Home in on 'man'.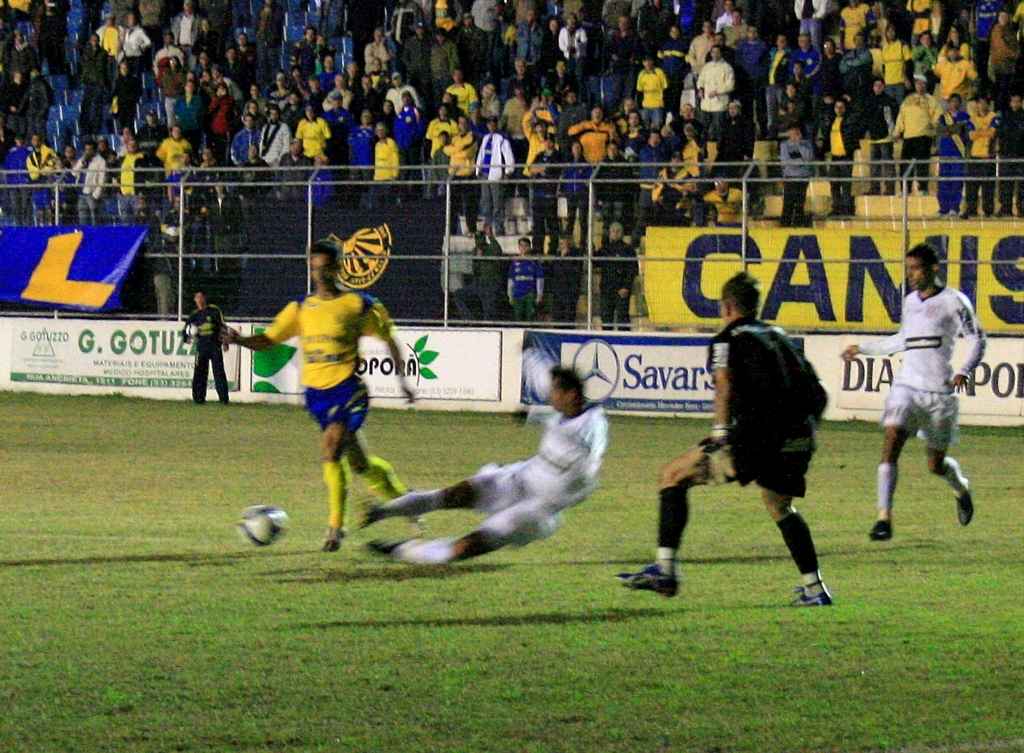
Homed in at pyautogui.locateOnScreen(448, 67, 477, 111).
